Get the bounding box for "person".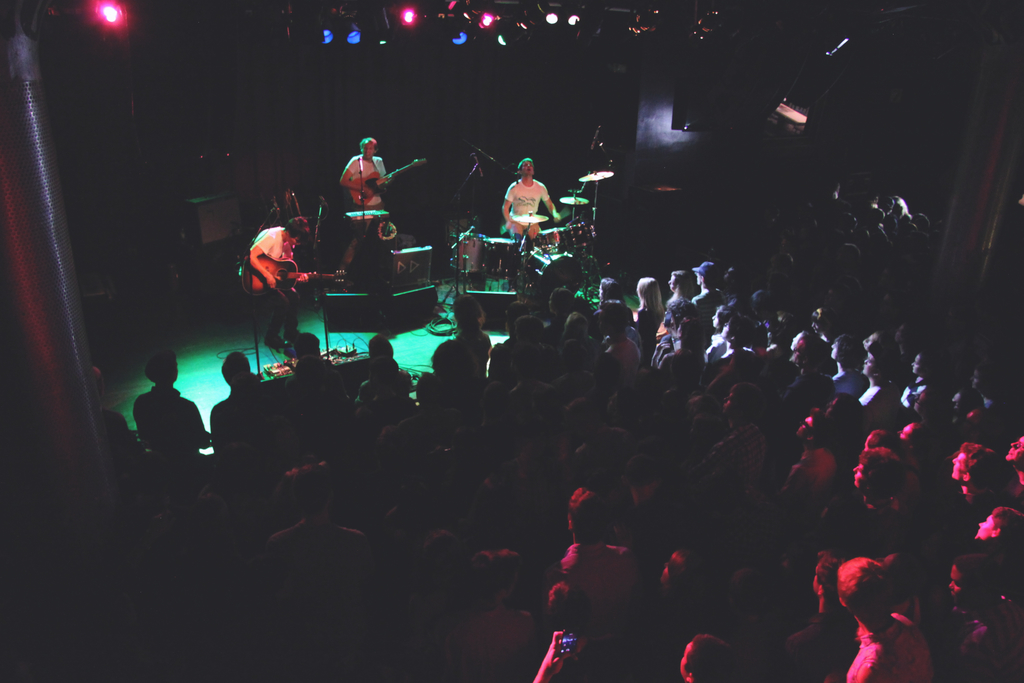
<box>506,151,557,244</box>.
